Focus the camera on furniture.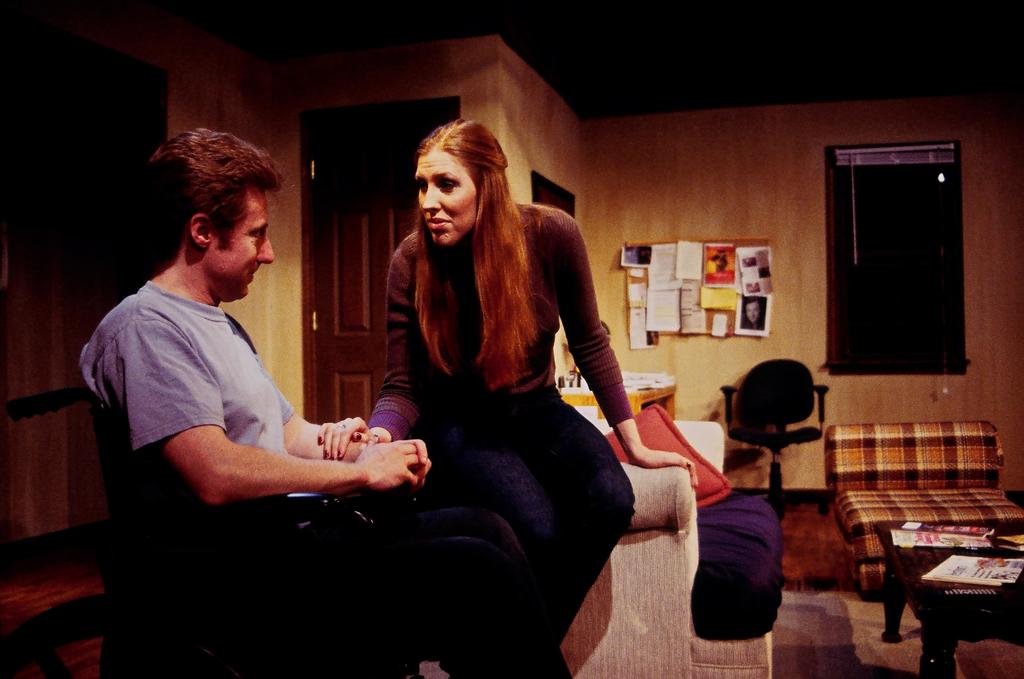
Focus region: bbox(559, 373, 676, 418).
